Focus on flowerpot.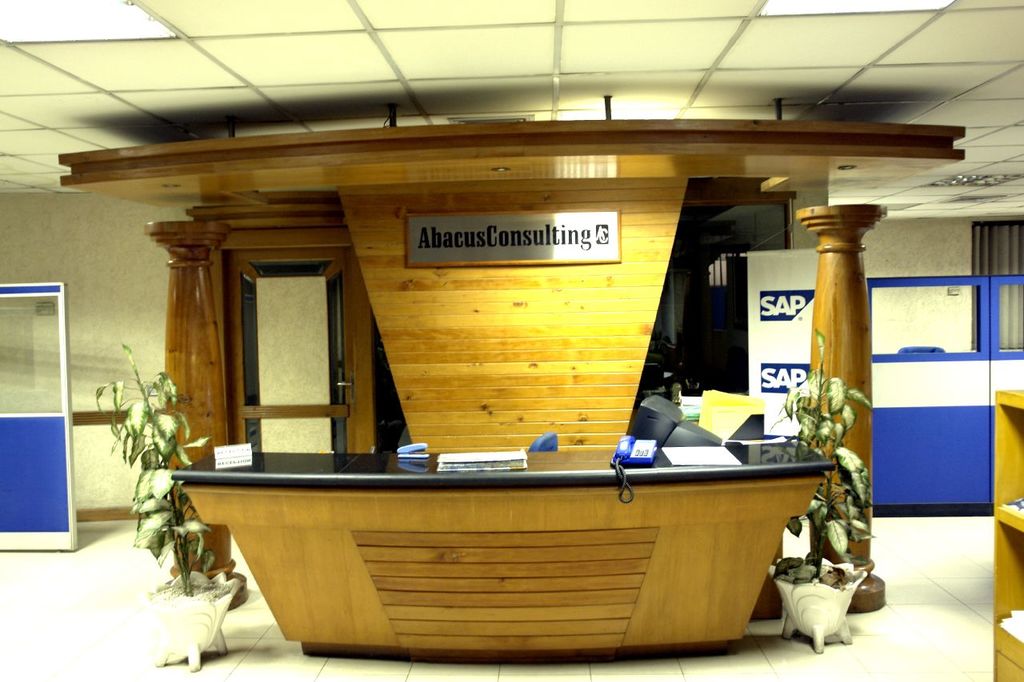
Focused at pyautogui.locateOnScreen(126, 567, 242, 674).
